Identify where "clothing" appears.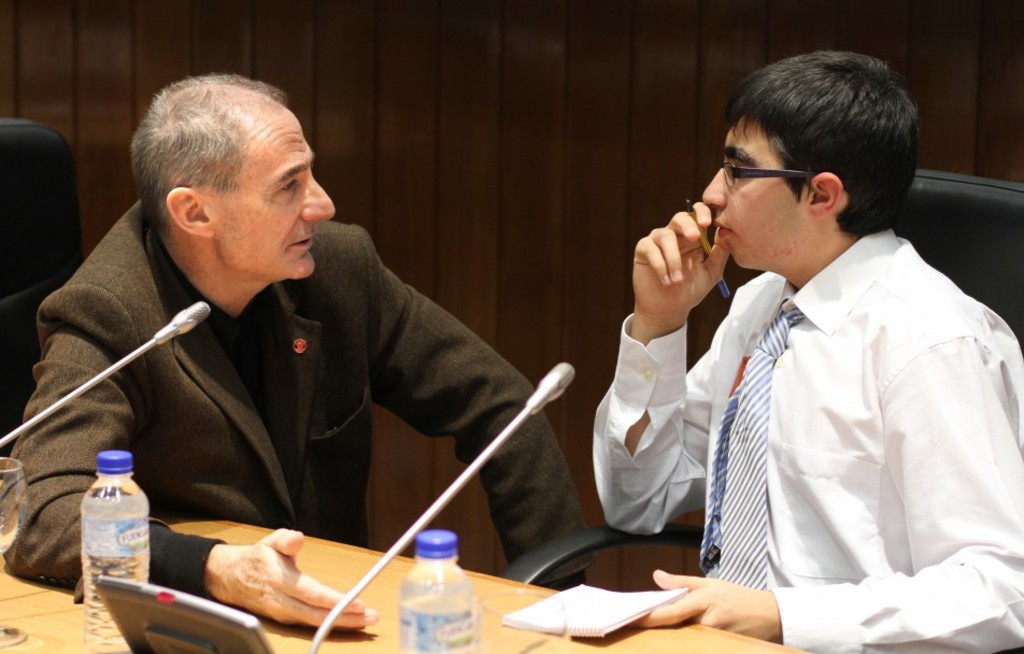
Appears at box(592, 227, 1023, 653).
